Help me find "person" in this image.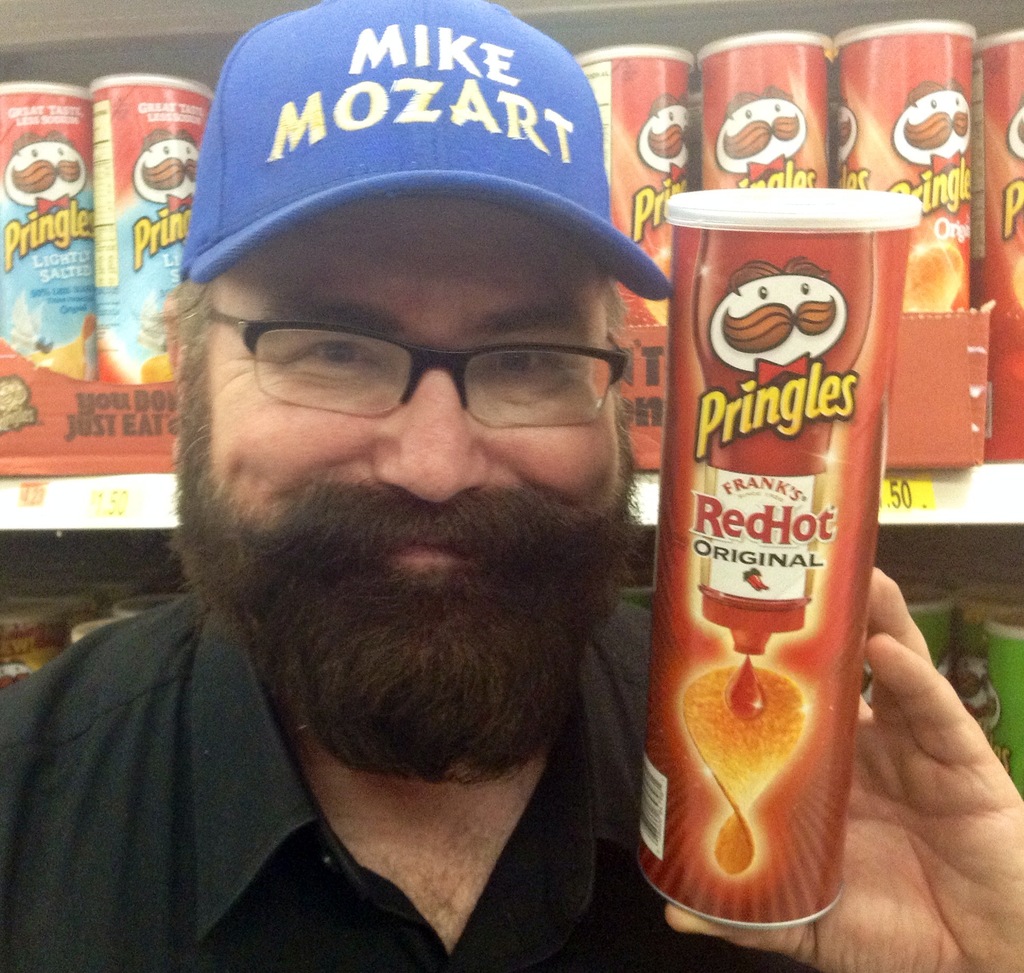
Found it: <region>0, 0, 1023, 972</region>.
